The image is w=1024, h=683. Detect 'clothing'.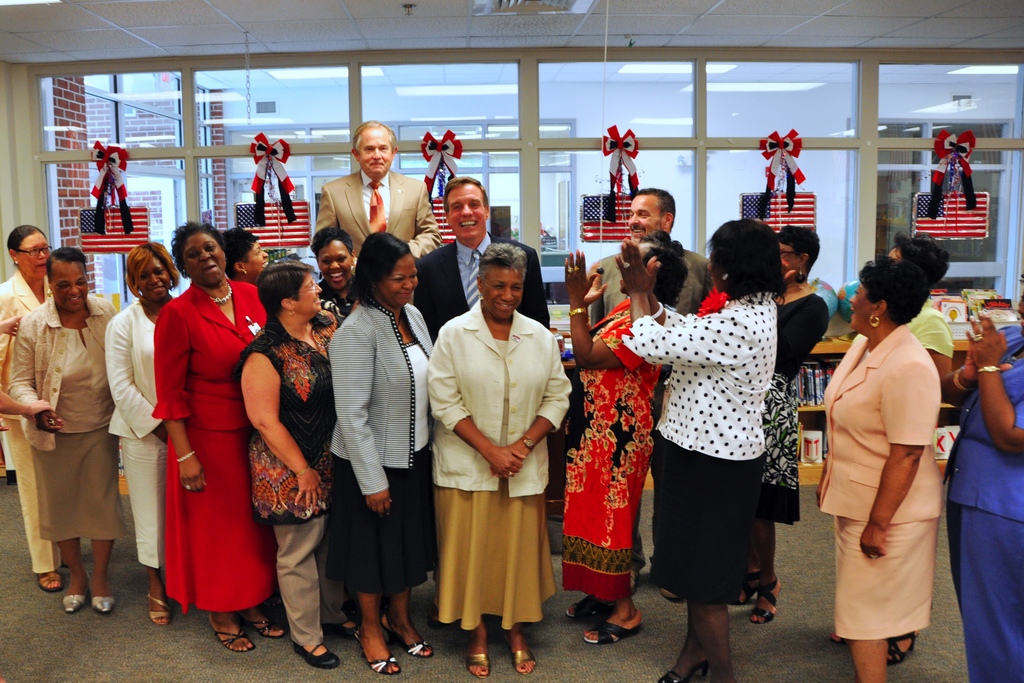
Detection: (left=639, top=294, right=768, bottom=607).
